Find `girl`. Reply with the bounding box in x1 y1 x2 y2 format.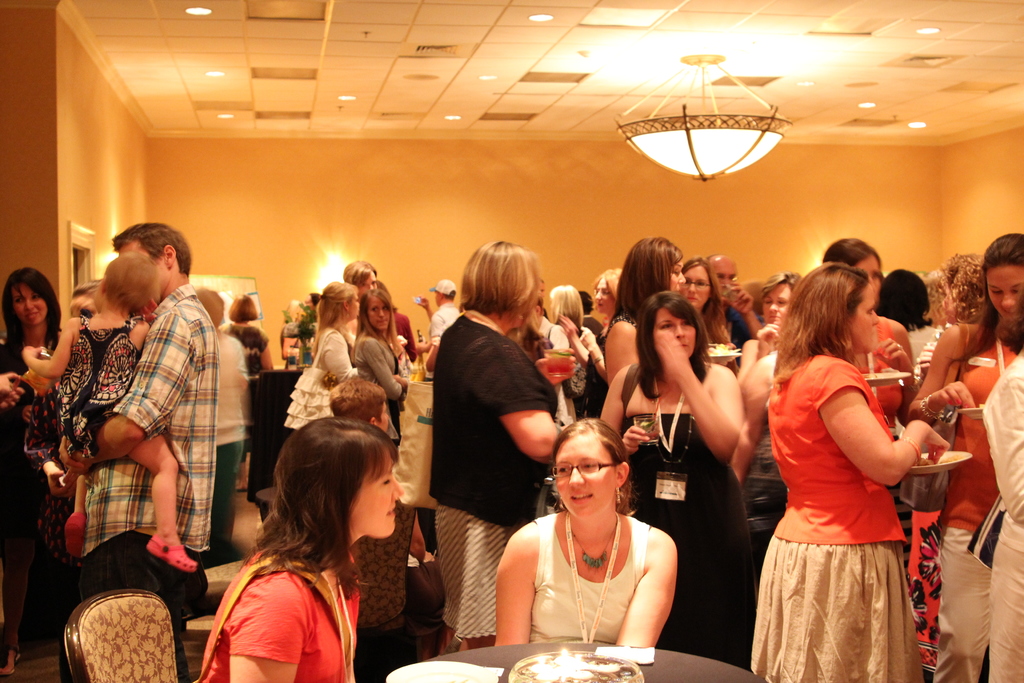
579 263 627 417.
